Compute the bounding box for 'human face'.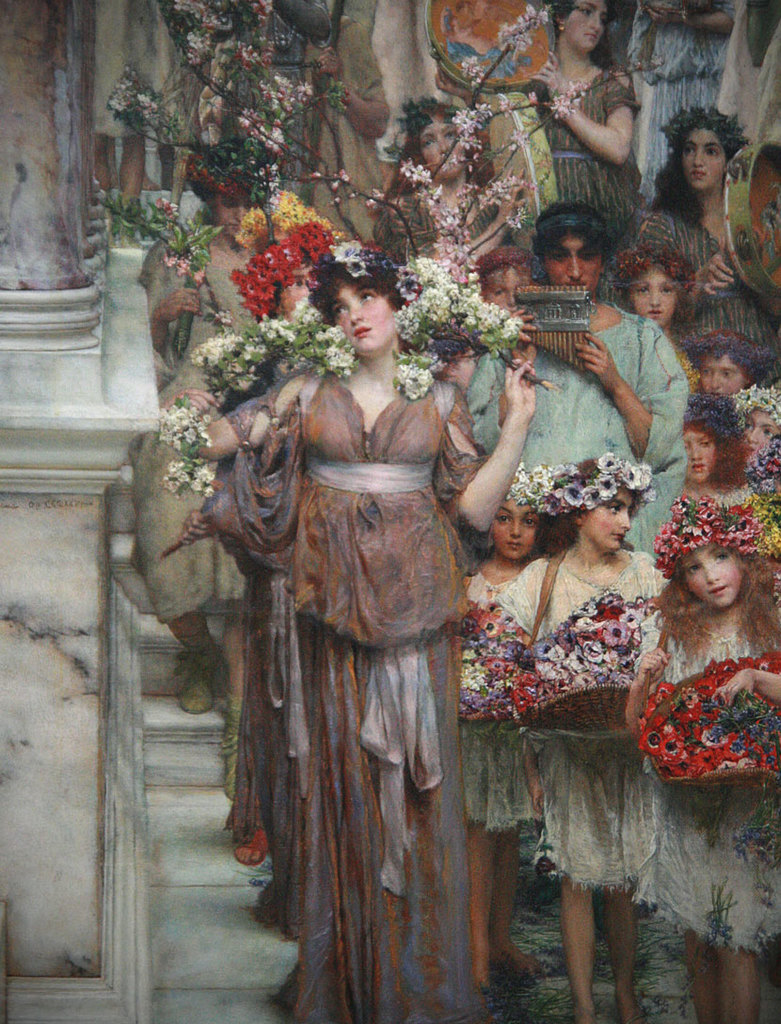
684:549:744:609.
